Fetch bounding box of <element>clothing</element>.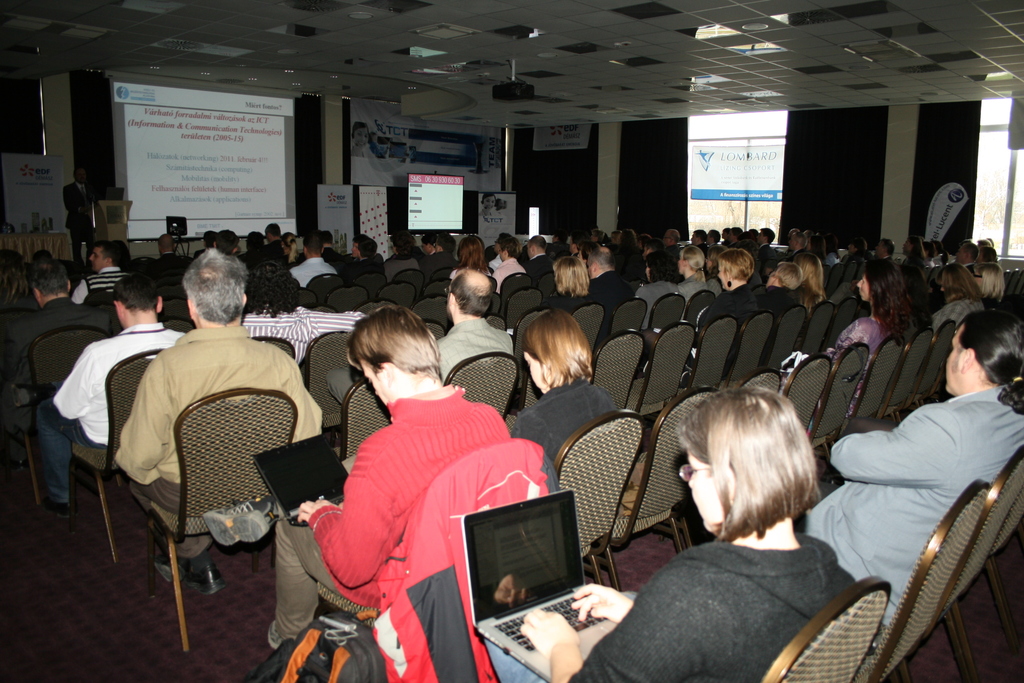
Bbox: Rect(486, 541, 860, 682).
